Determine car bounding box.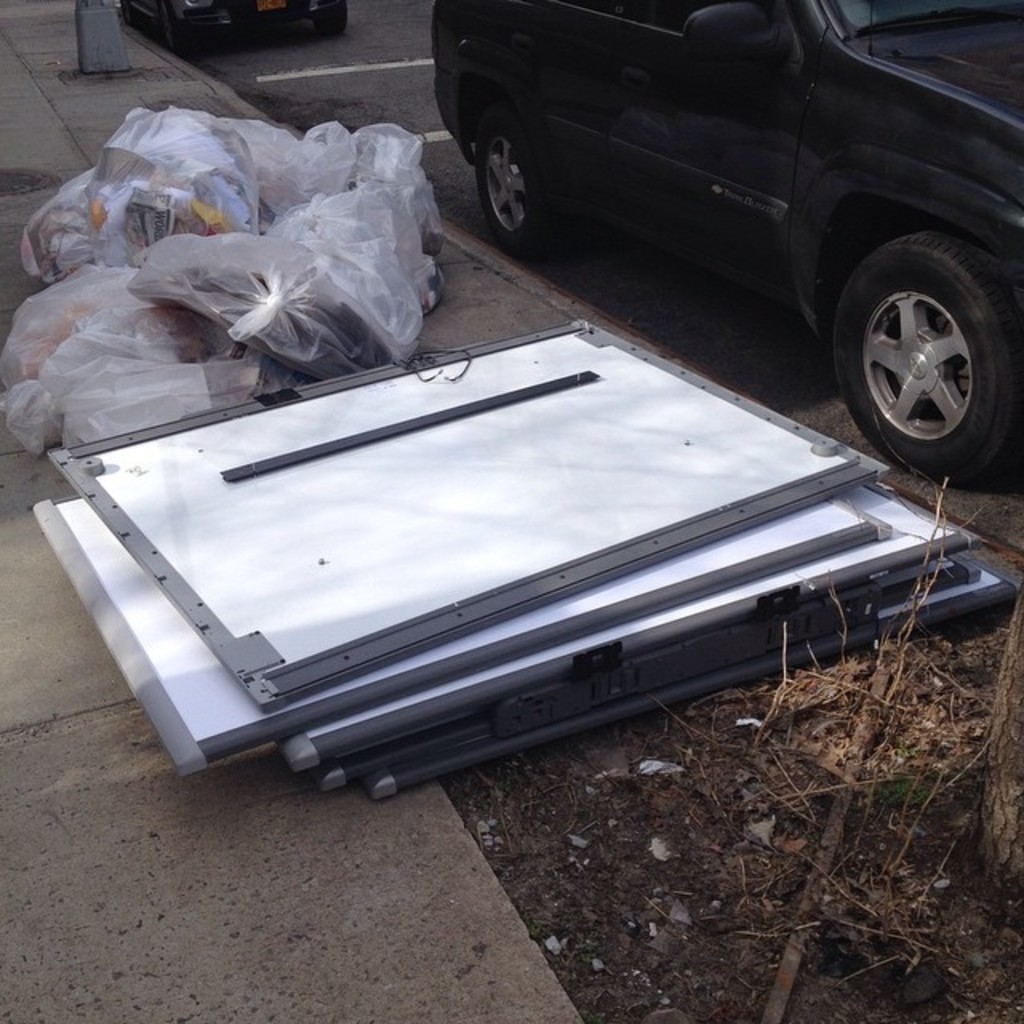
Determined: <bbox>434, 0, 1022, 485</bbox>.
